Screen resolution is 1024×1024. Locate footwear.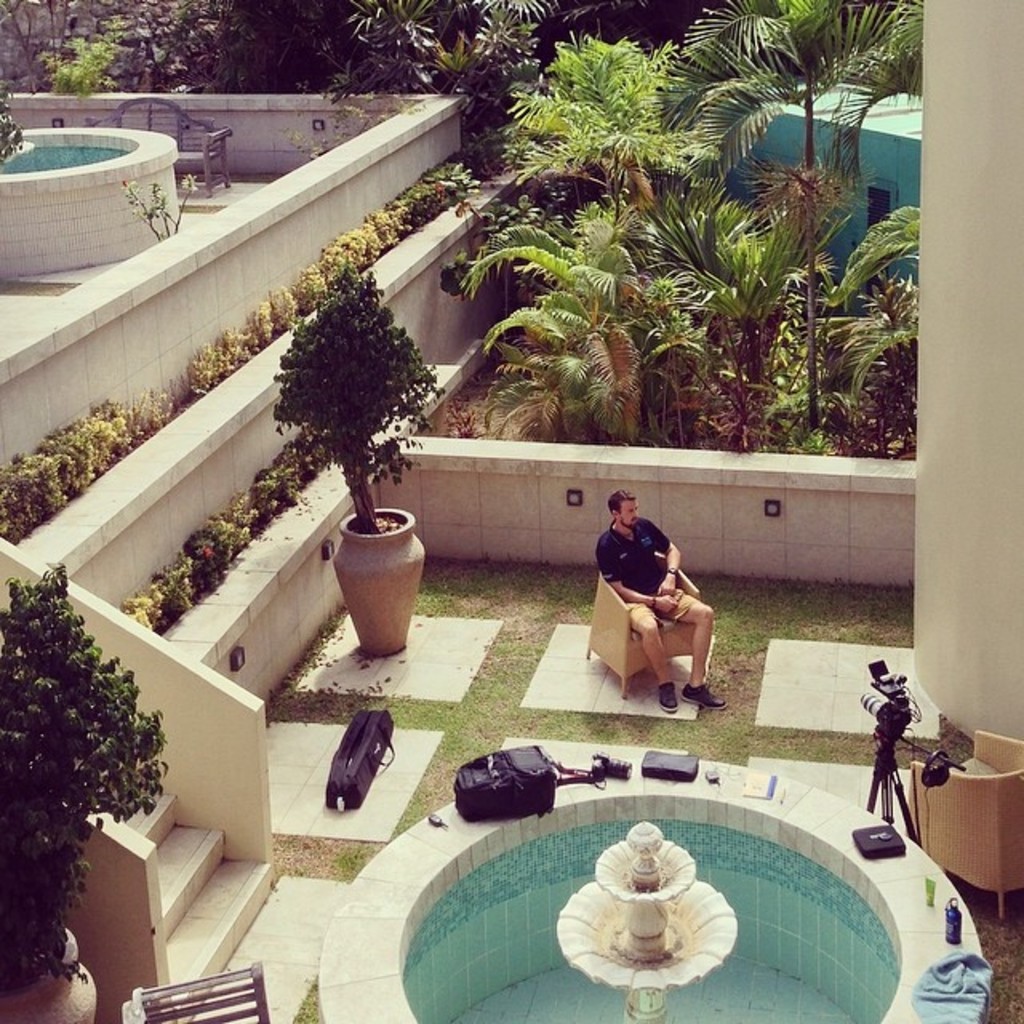
656 678 685 715.
